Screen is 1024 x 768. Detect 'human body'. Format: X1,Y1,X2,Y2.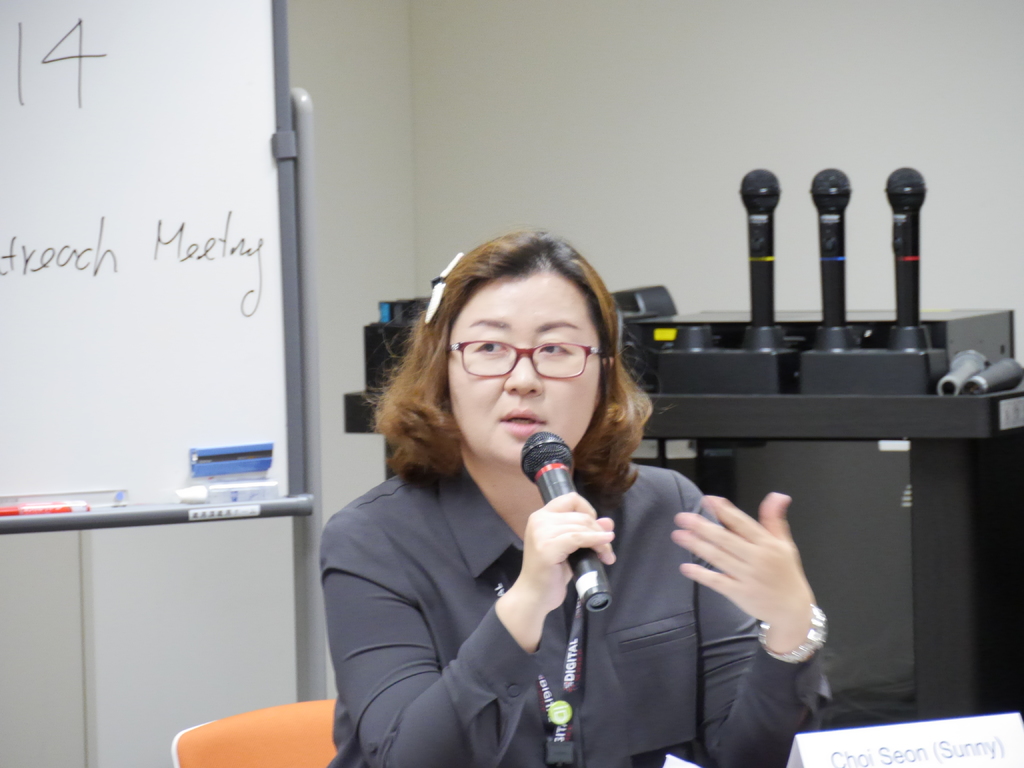
305,228,692,767.
